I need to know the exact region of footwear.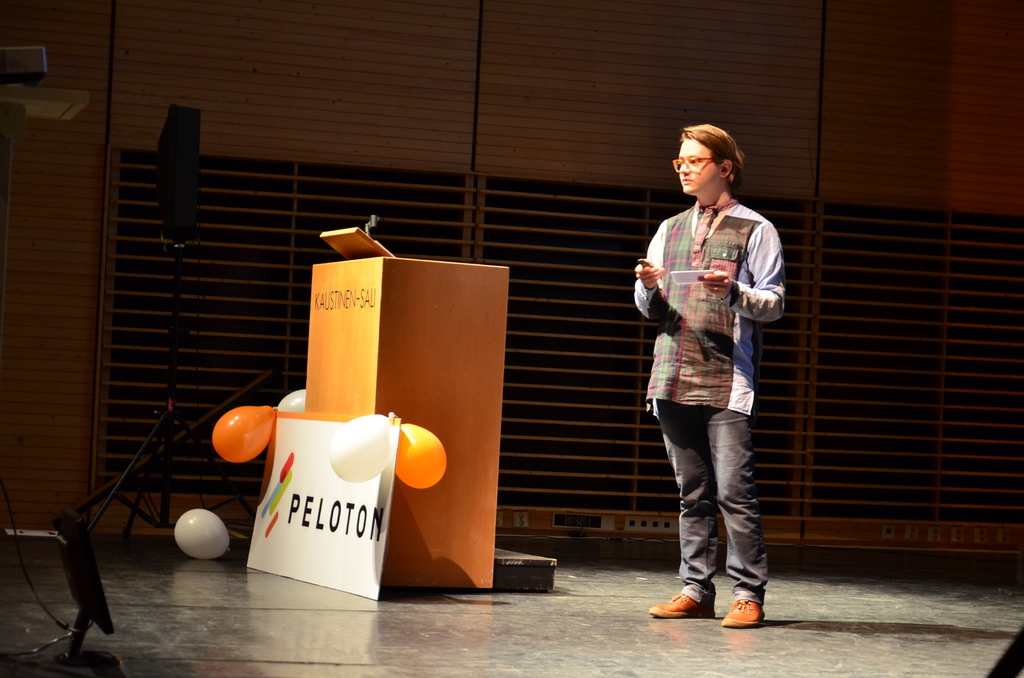
Region: (left=647, top=591, right=710, bottom=616).
